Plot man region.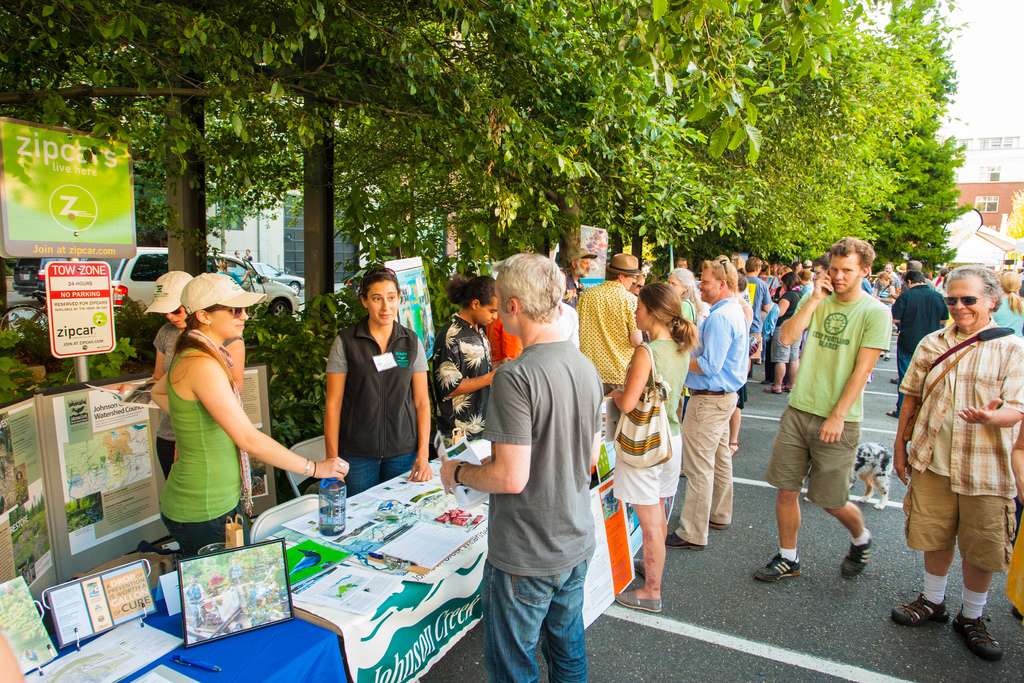
Plotted at 746 258 771 365.
